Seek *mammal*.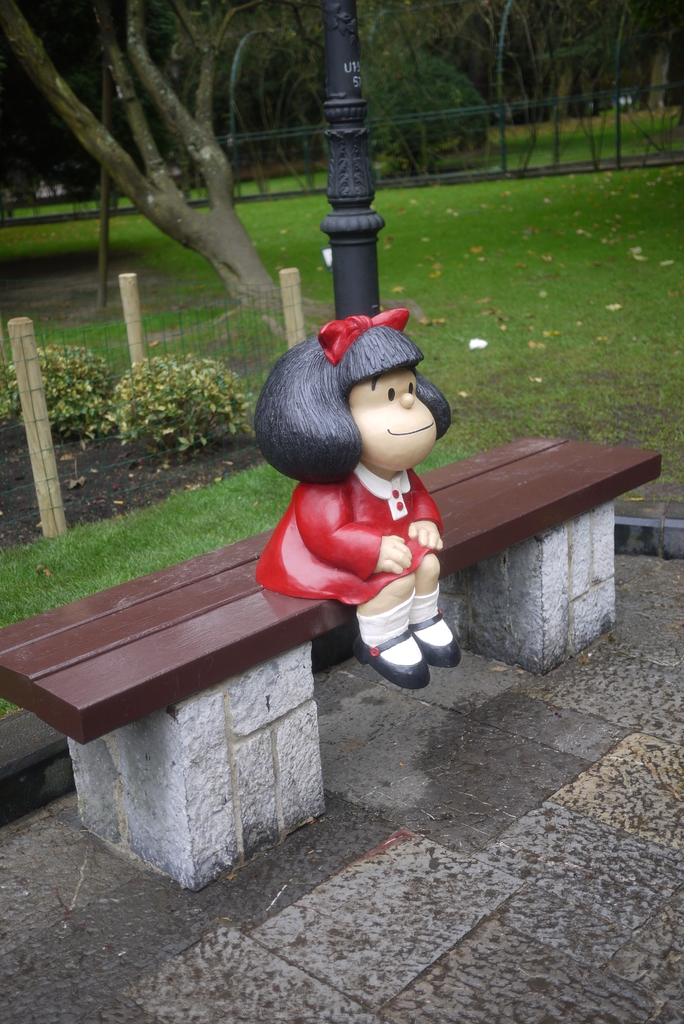
[x1=229, y1=301, x2=493, y2=625].
